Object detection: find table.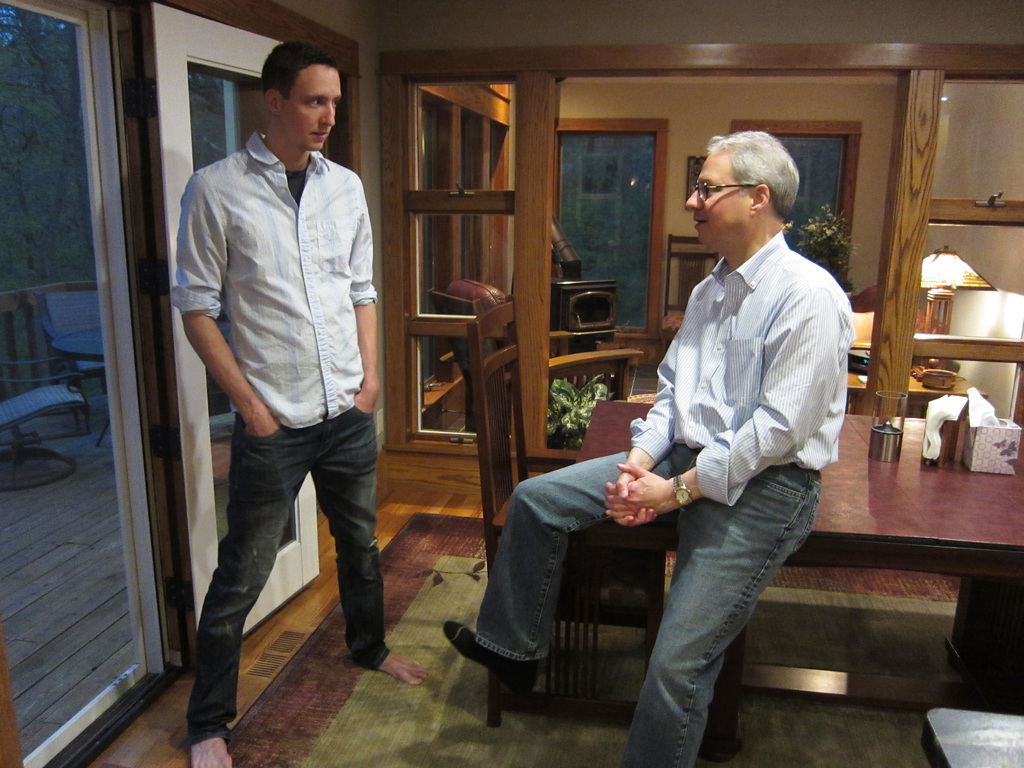
(565, 408, 1023, 767).
